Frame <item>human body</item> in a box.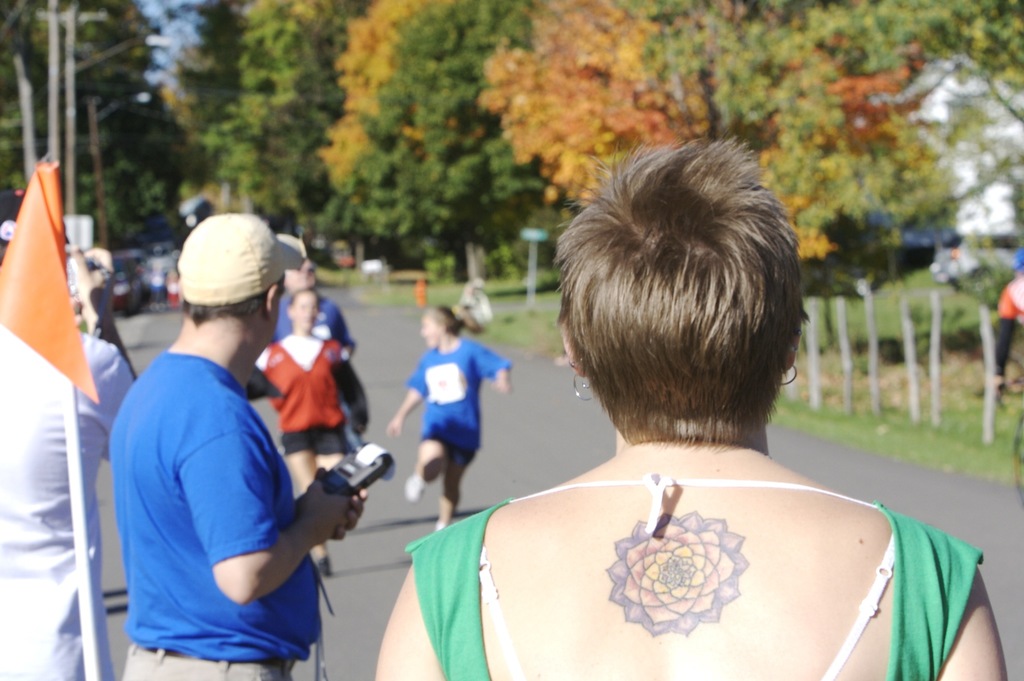
locate(268, 293, 359, 359).
